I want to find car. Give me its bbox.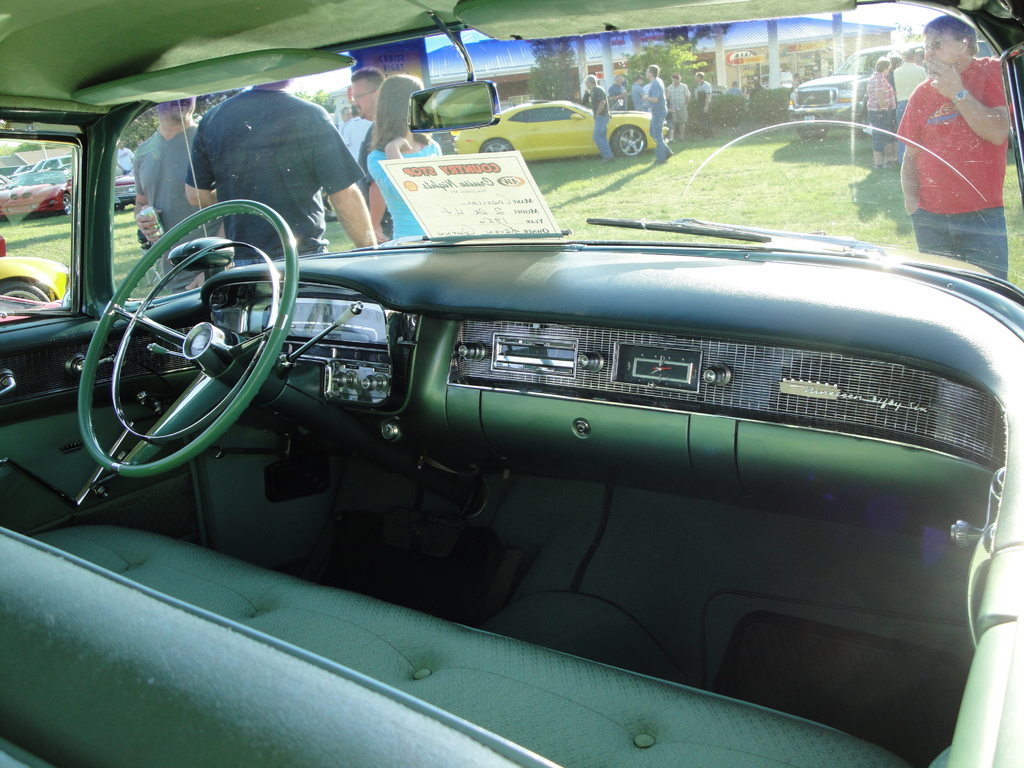
bbox=(14, 157, 77, 177).
